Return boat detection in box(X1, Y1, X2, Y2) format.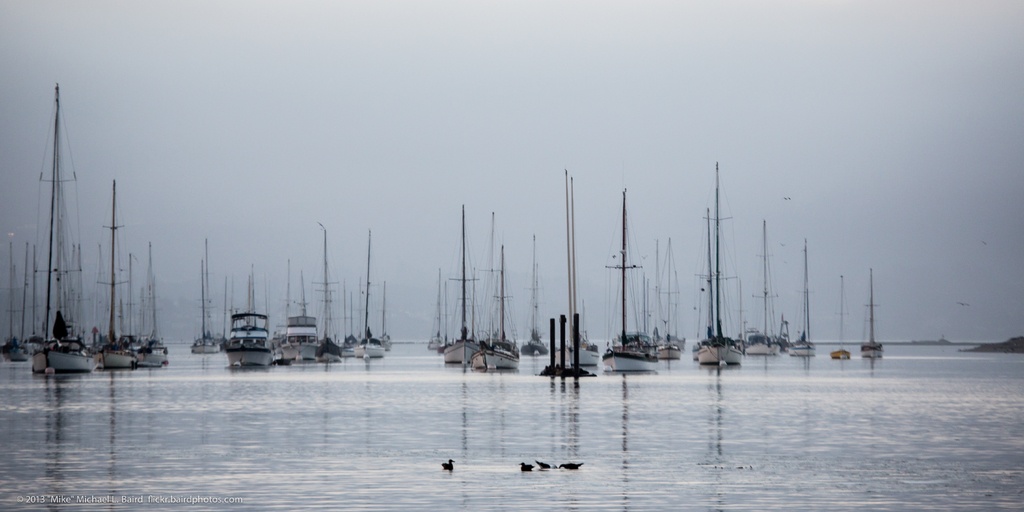
box(283, 268, 322, 367).
